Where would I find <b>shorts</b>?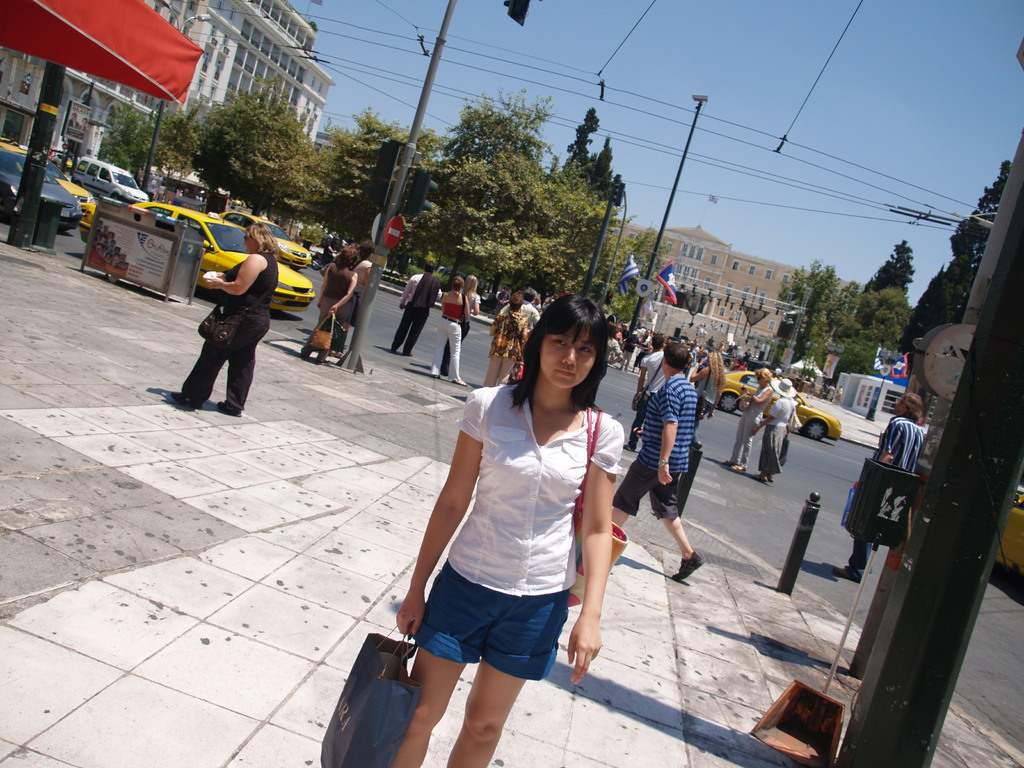
At [x1=417, y1=569, x2=582, y2=688].
